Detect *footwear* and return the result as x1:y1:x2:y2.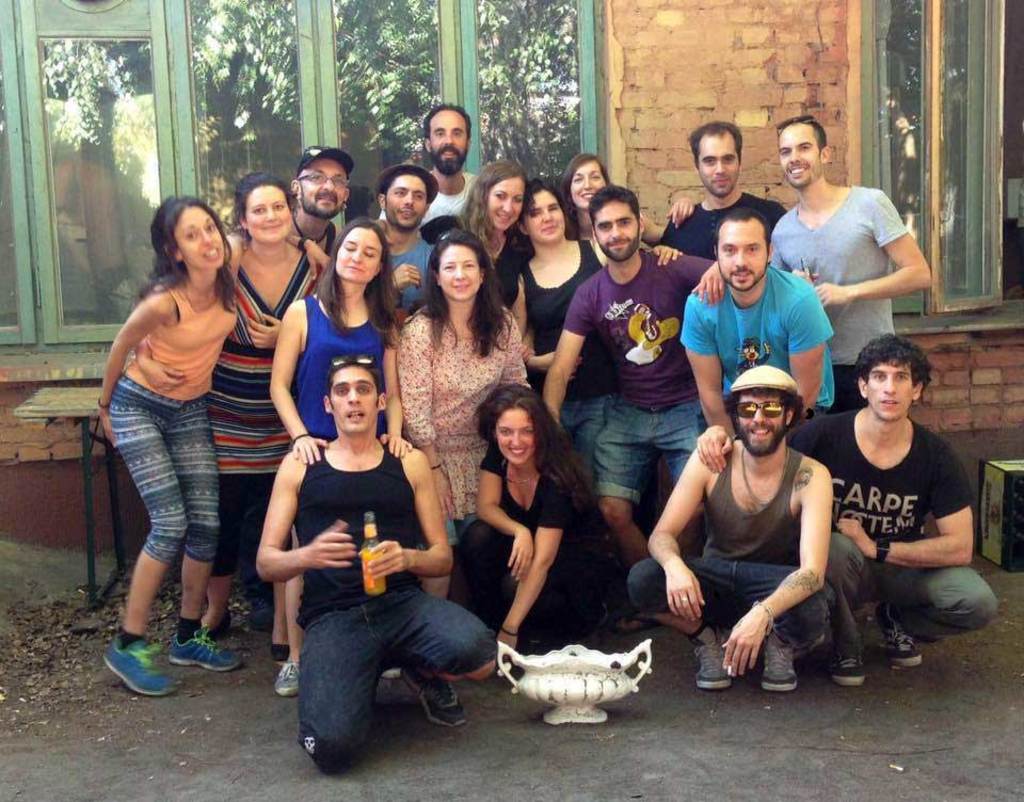
690:643:734:686.
